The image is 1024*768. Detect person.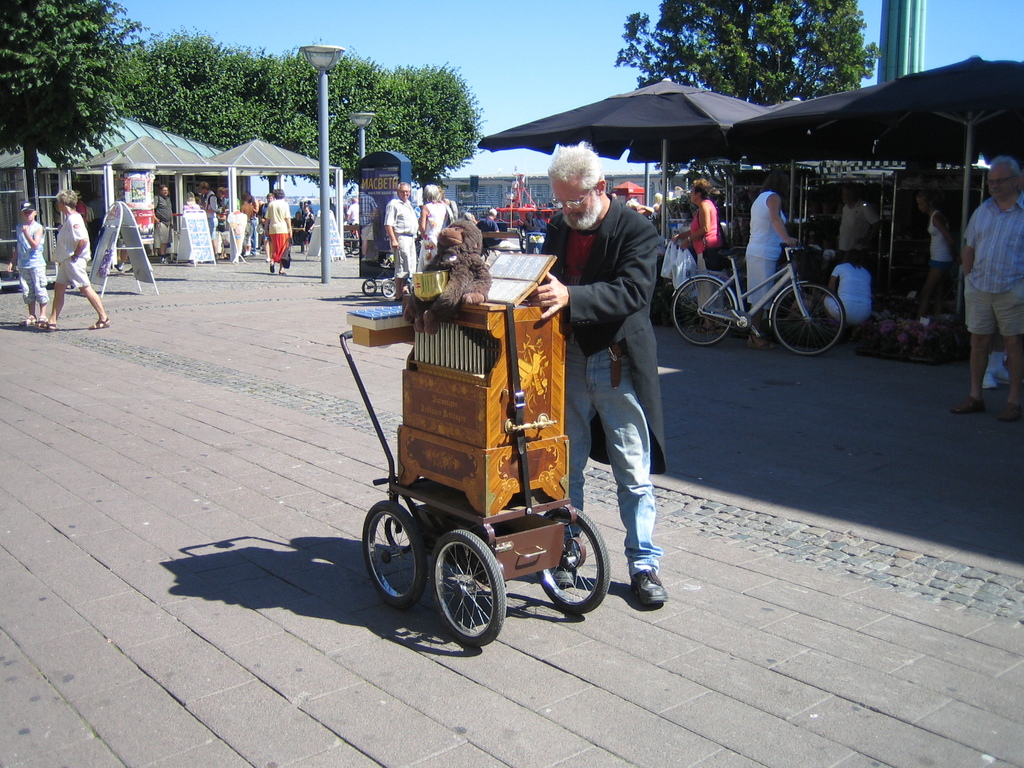
Detection: pyautogui.locateOnScreen(835, 187, 880, 255).
